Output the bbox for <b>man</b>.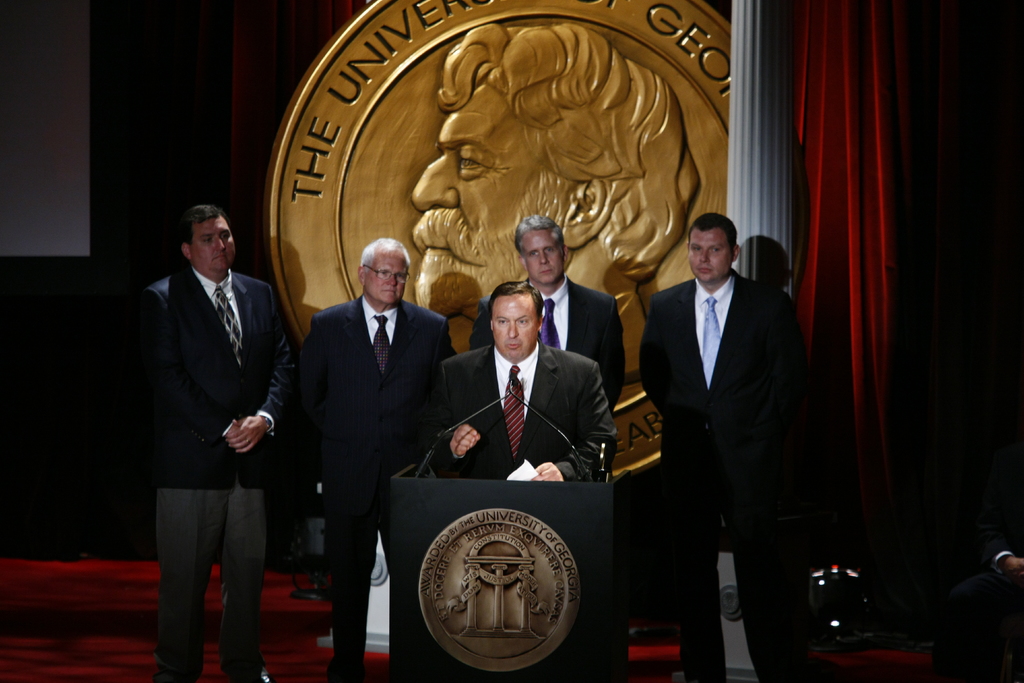
[127,170,294,667].
